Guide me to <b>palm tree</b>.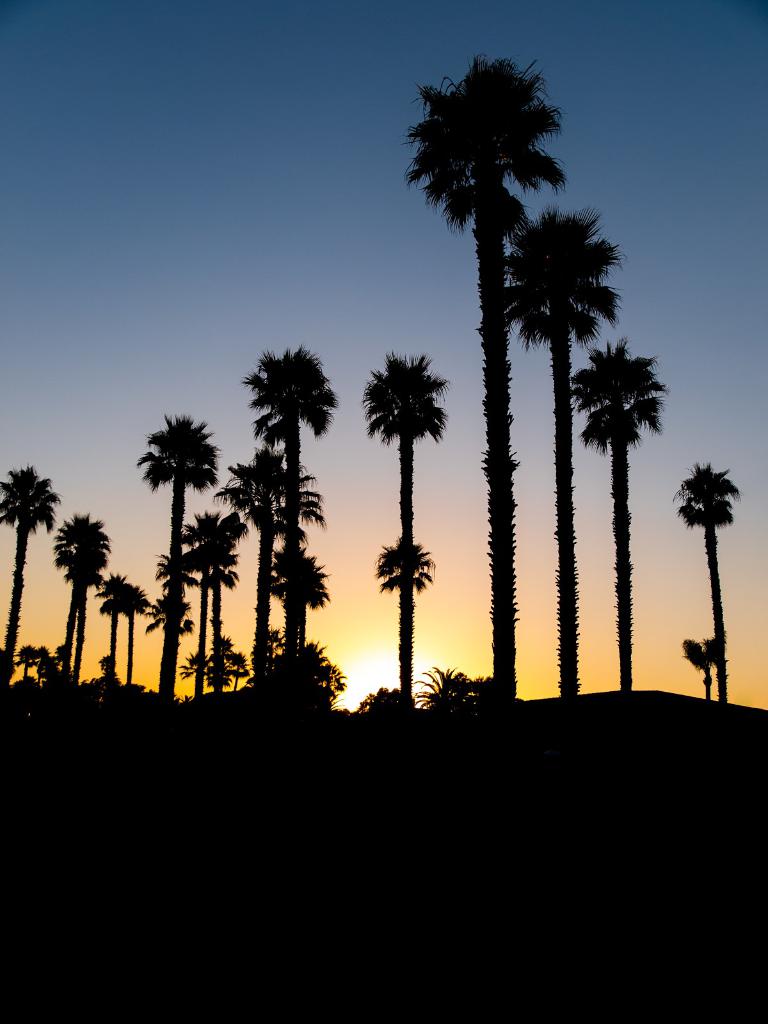
Guidance: (264,531,333,674).
